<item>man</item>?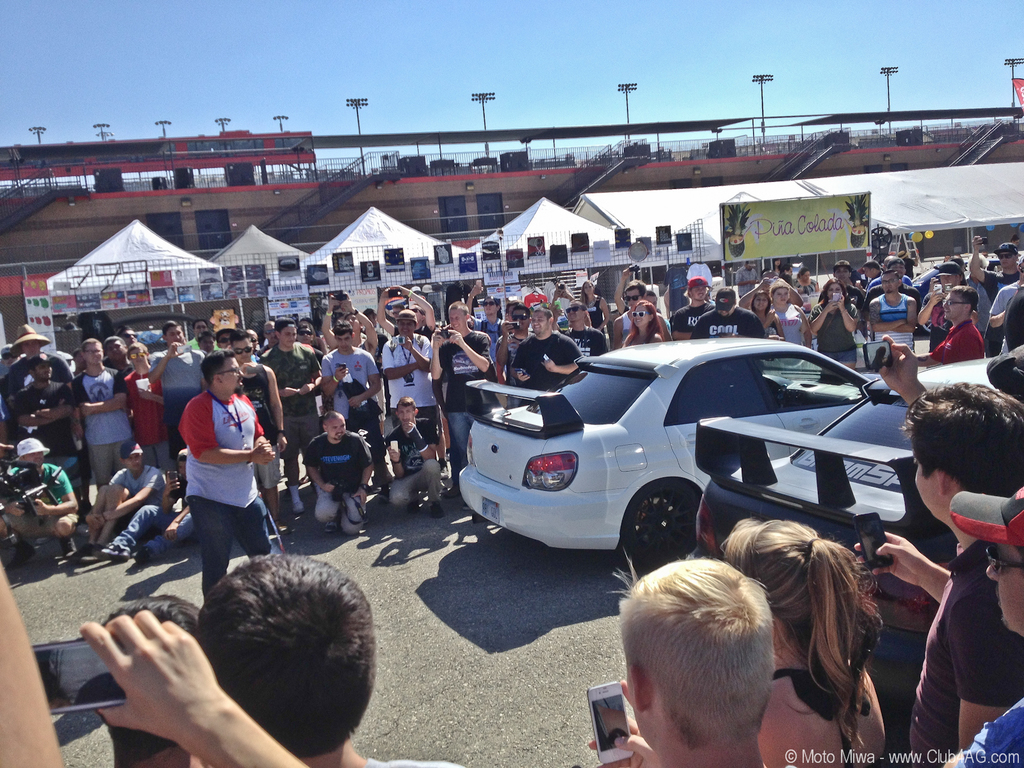
x1=690, y1=287, x2=765, y2=338
